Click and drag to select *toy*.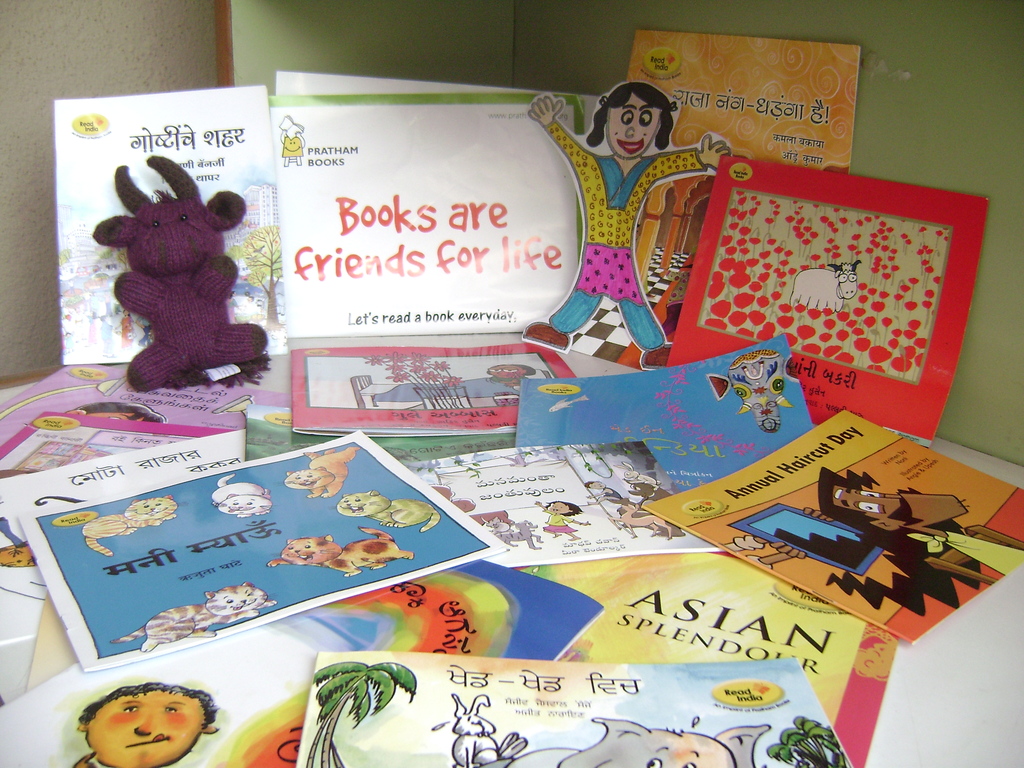
Selection: pyautogui.locateOnScreen(588, 469, 691, 541).
